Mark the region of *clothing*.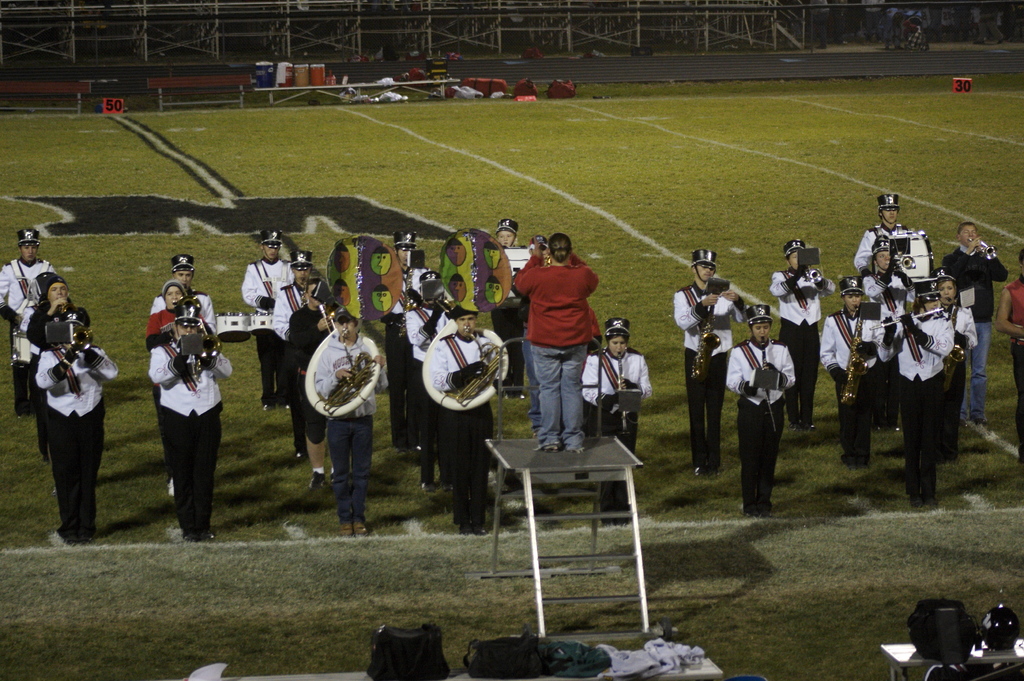
Region: detection(493, 242, 534, 392).
